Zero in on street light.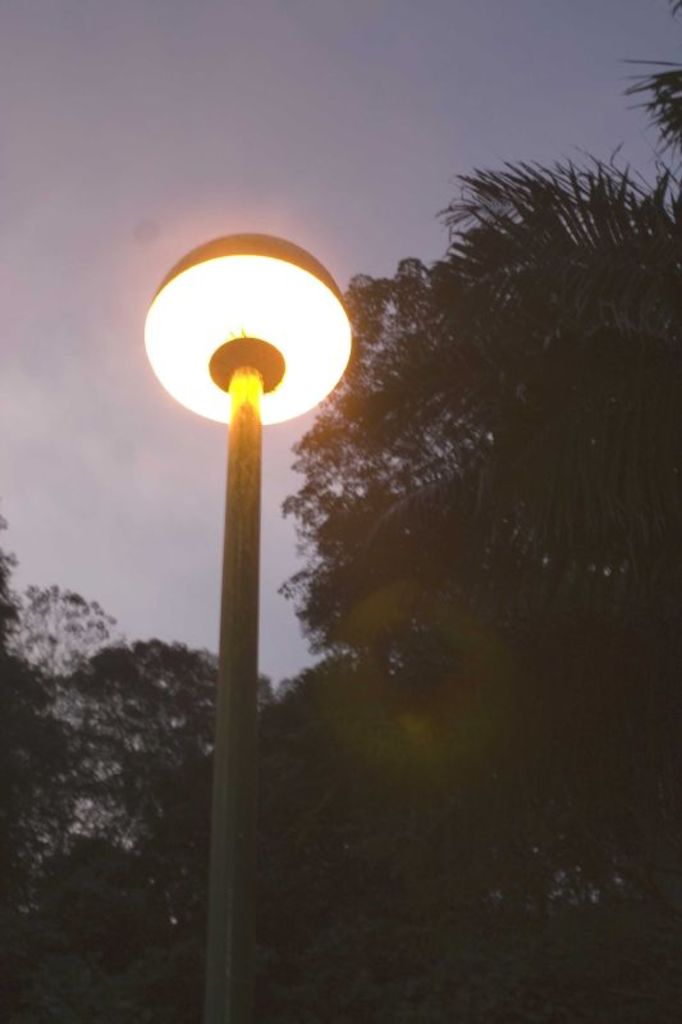
Zeroed in: <box>156,238,317,925</box>.
